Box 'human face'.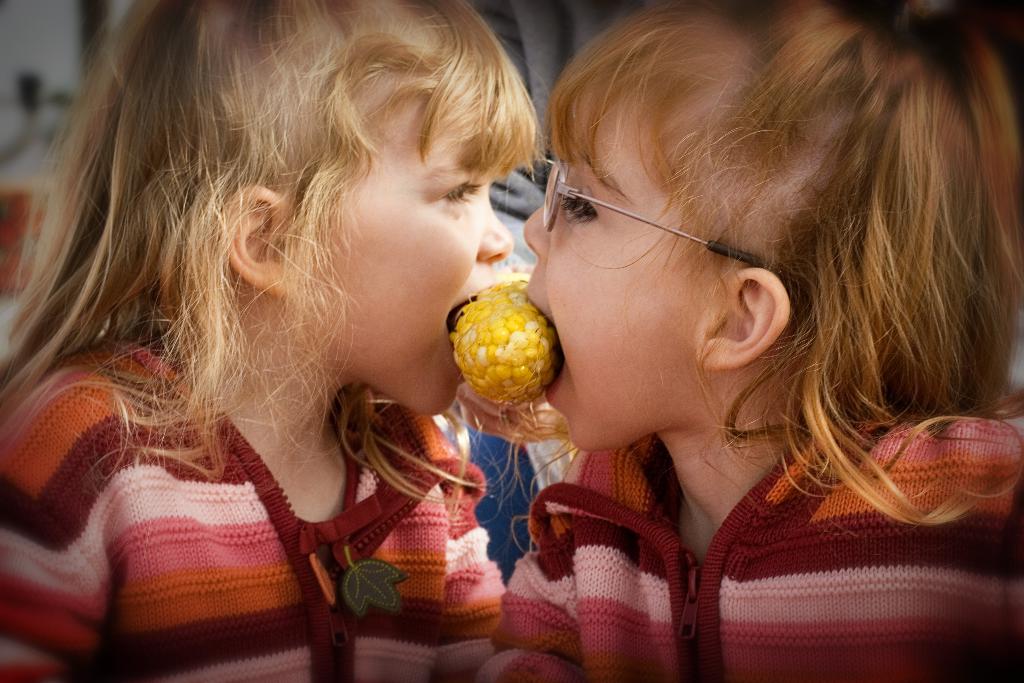
[294,62,509,415].
